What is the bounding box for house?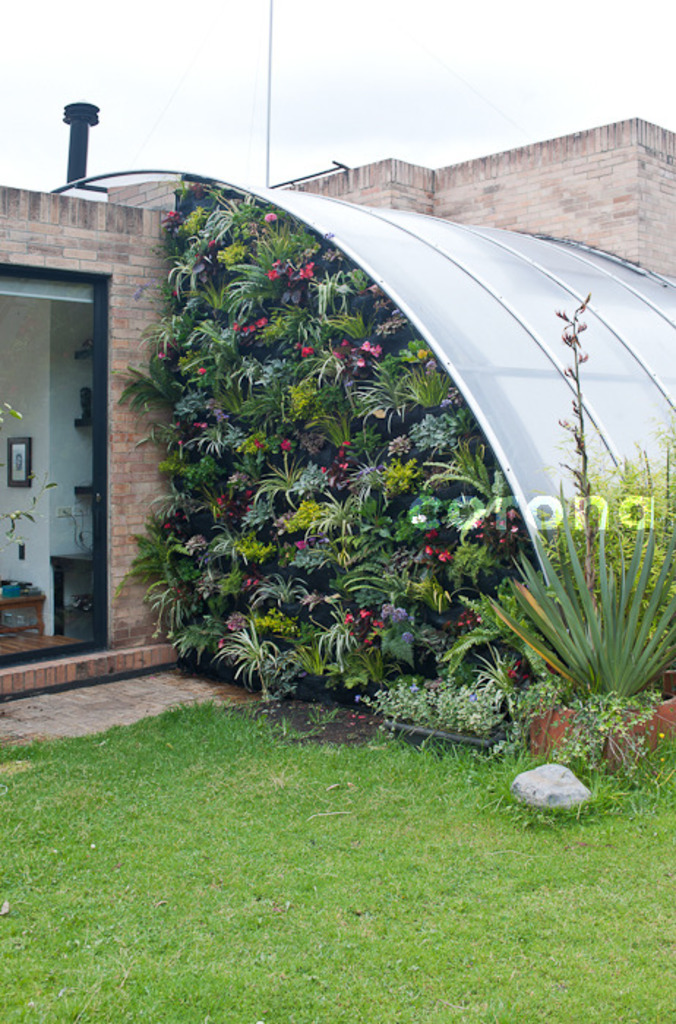
region(0, 91, 675, 753).
